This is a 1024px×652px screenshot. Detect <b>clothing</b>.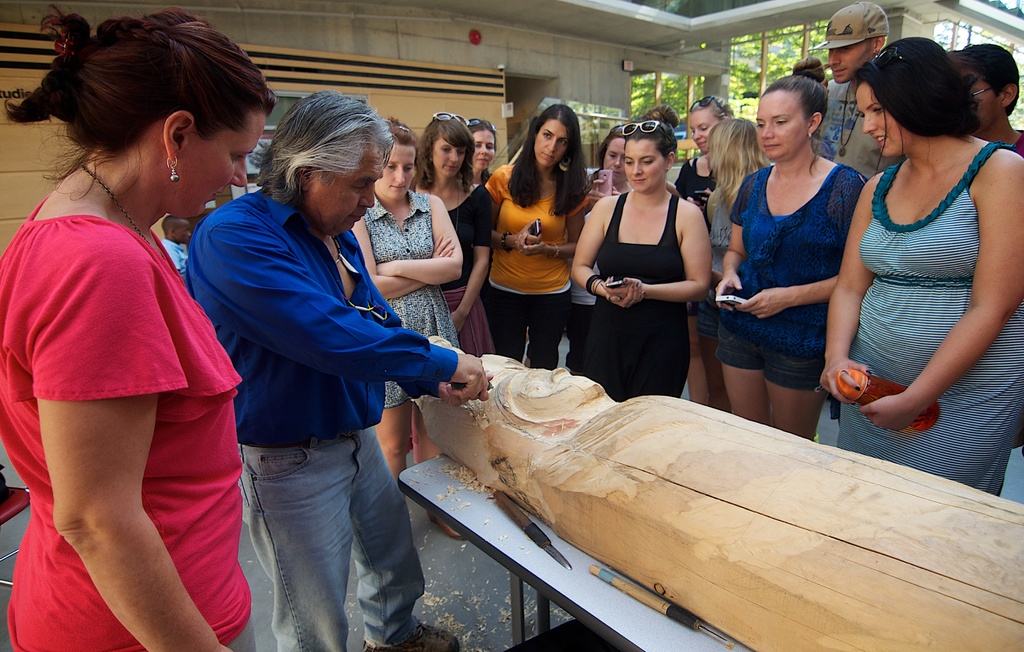
182/194/449/651.
